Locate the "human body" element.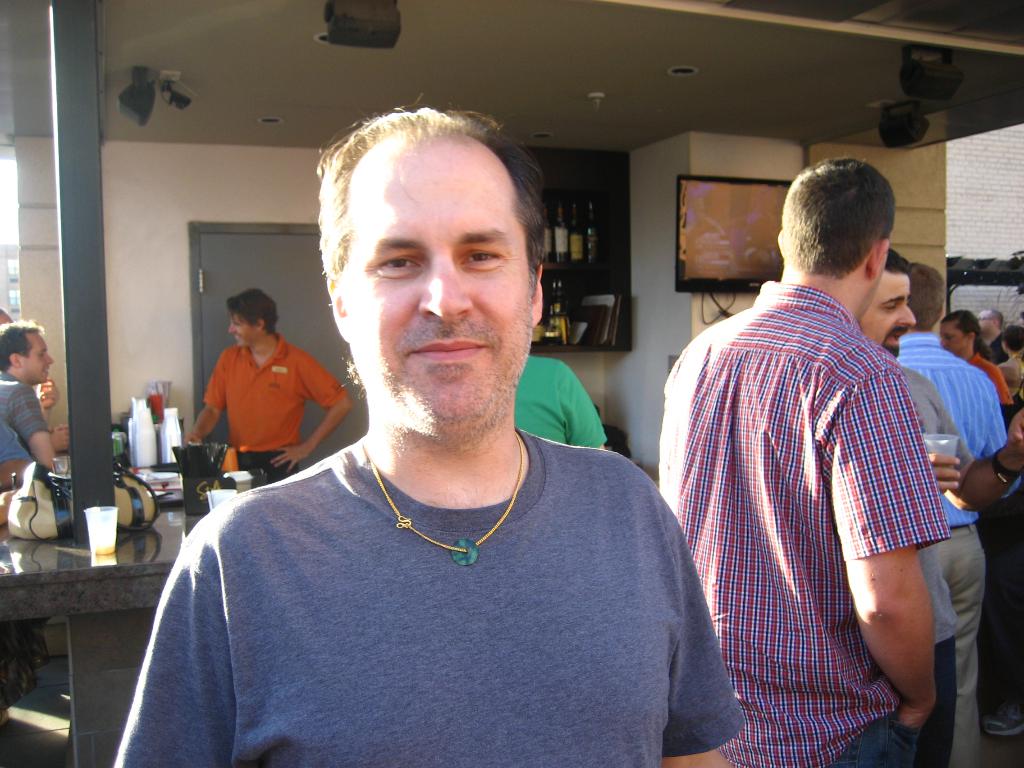
Element bbox: bbox=[904, 367, 1023, 767].
